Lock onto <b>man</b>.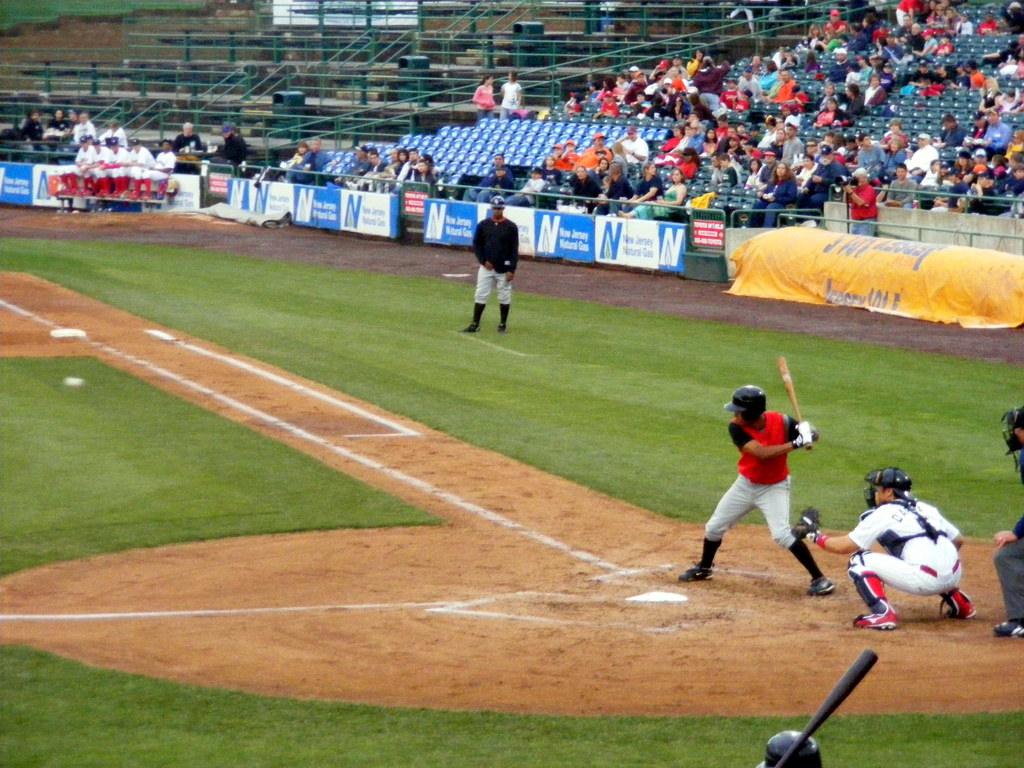
Locked: select_region(285, 139, 337, 183).
